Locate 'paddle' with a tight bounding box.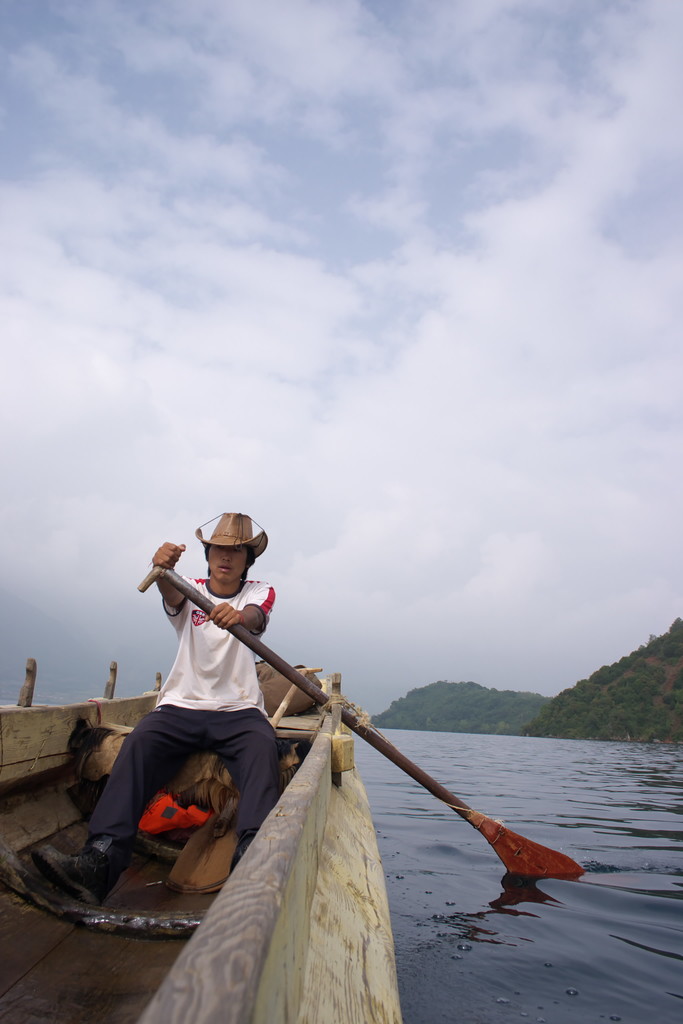
(114, 533, 522, 913).
